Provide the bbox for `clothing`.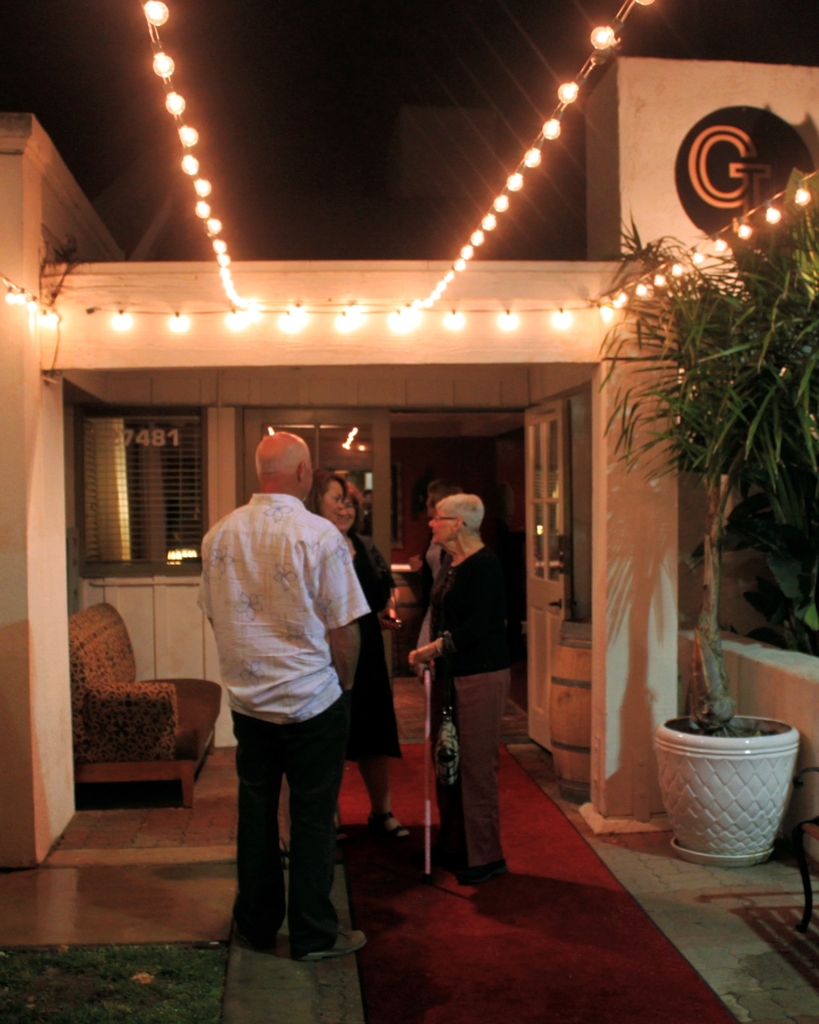
Rect(324, 531, 420, 842).
